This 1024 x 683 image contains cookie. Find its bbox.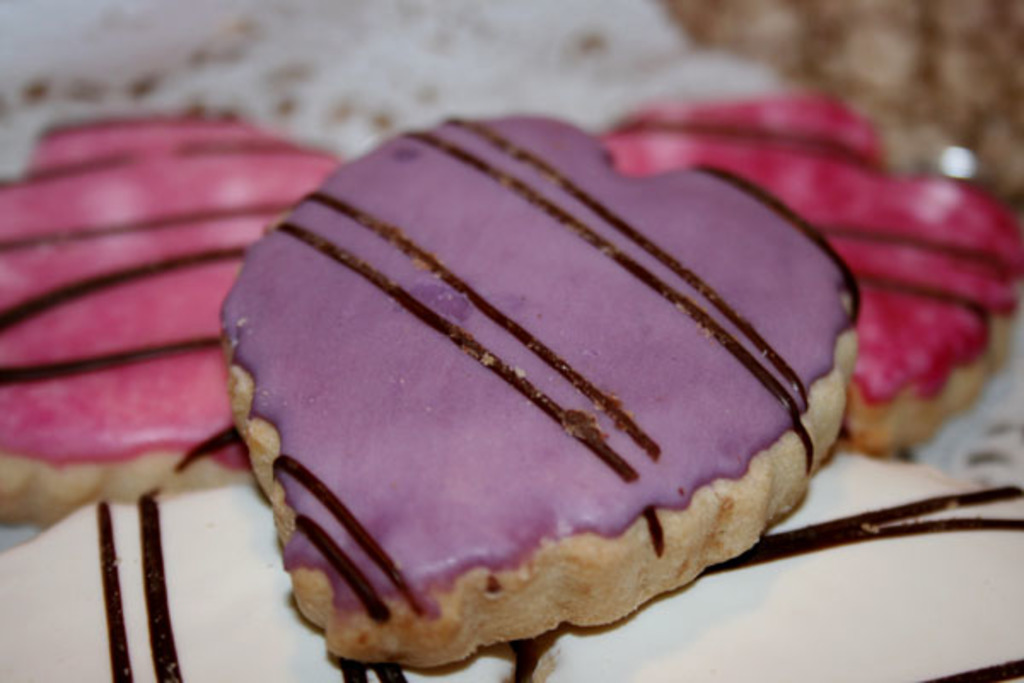
left=599, top=85, right=1022, bottom=463.
